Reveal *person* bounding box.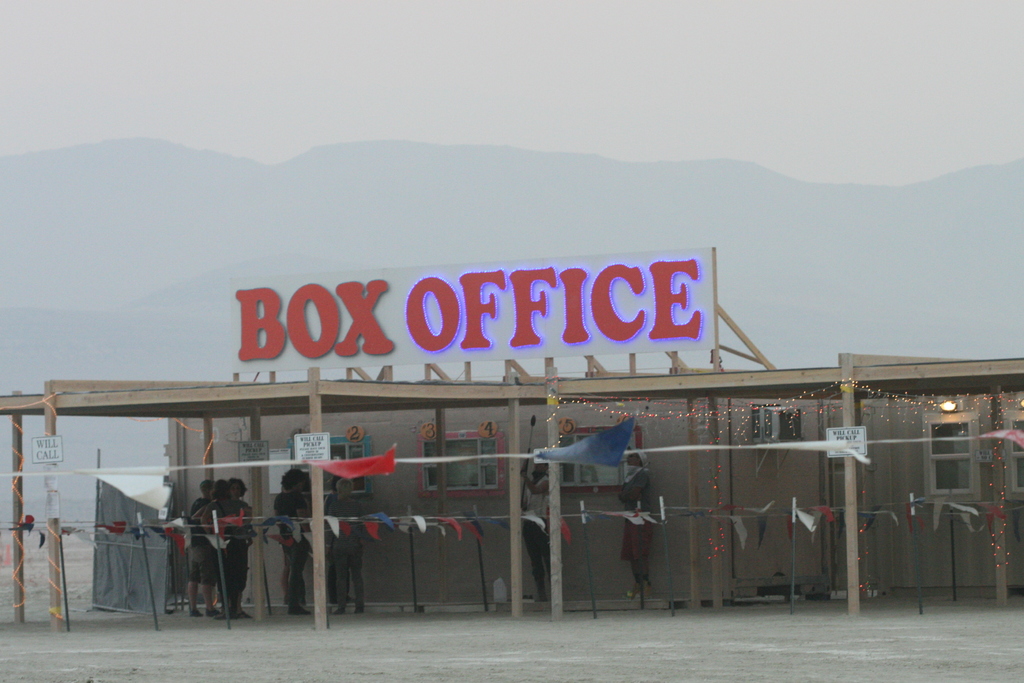
Revealed: pyautogui.locateOnScreen(209, 477, 258, 616).
